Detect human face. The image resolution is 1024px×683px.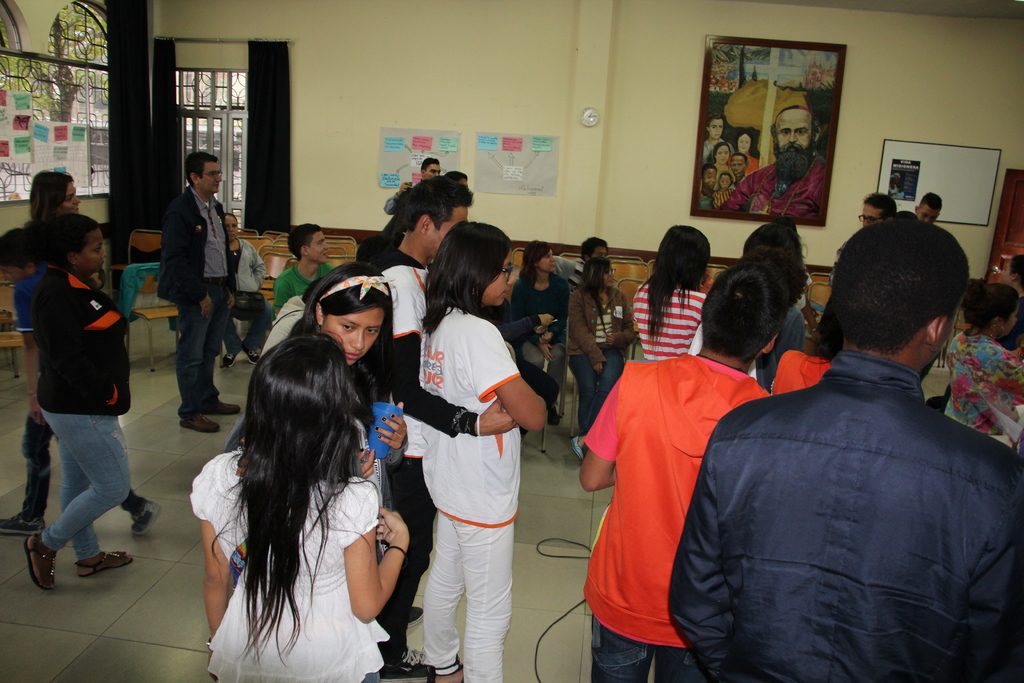
l=706, t=169, r=717, b=187.
